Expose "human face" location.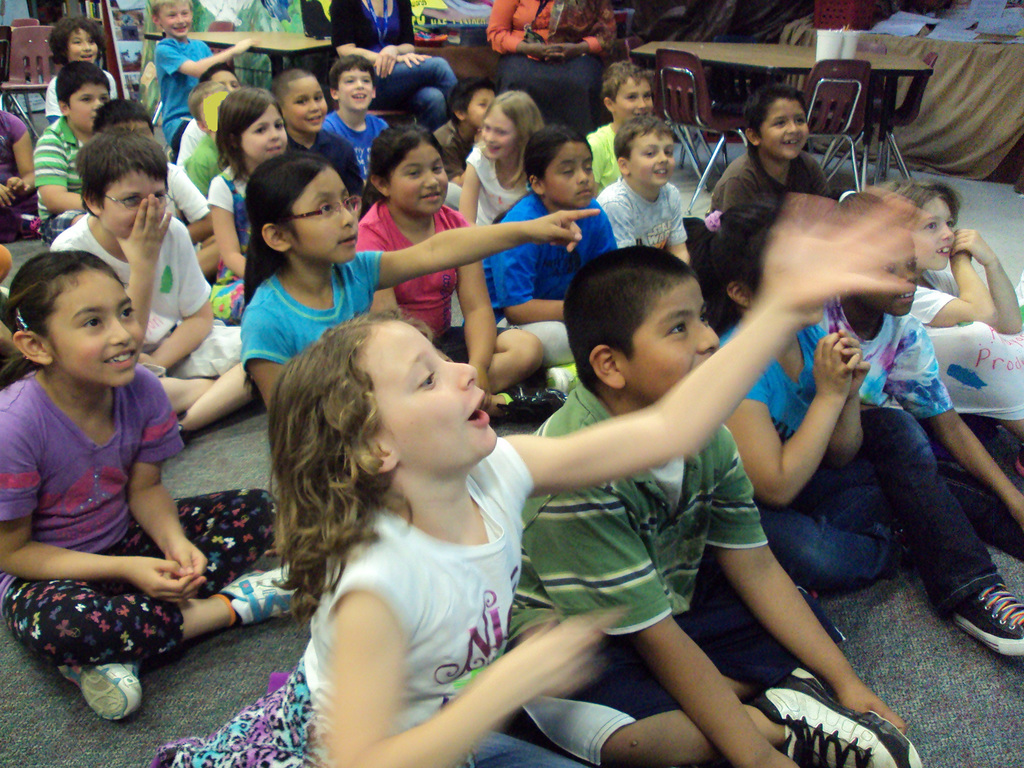
Exposed at bbox=[235, 102, 287, 160].
